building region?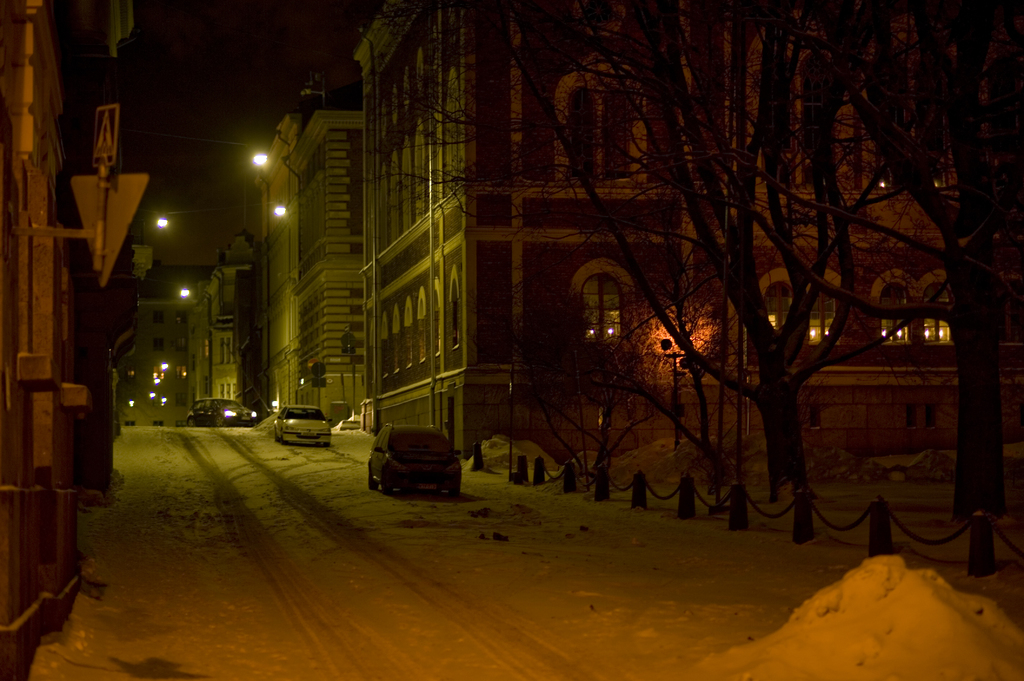
locate(186, 230, 262, 419)
